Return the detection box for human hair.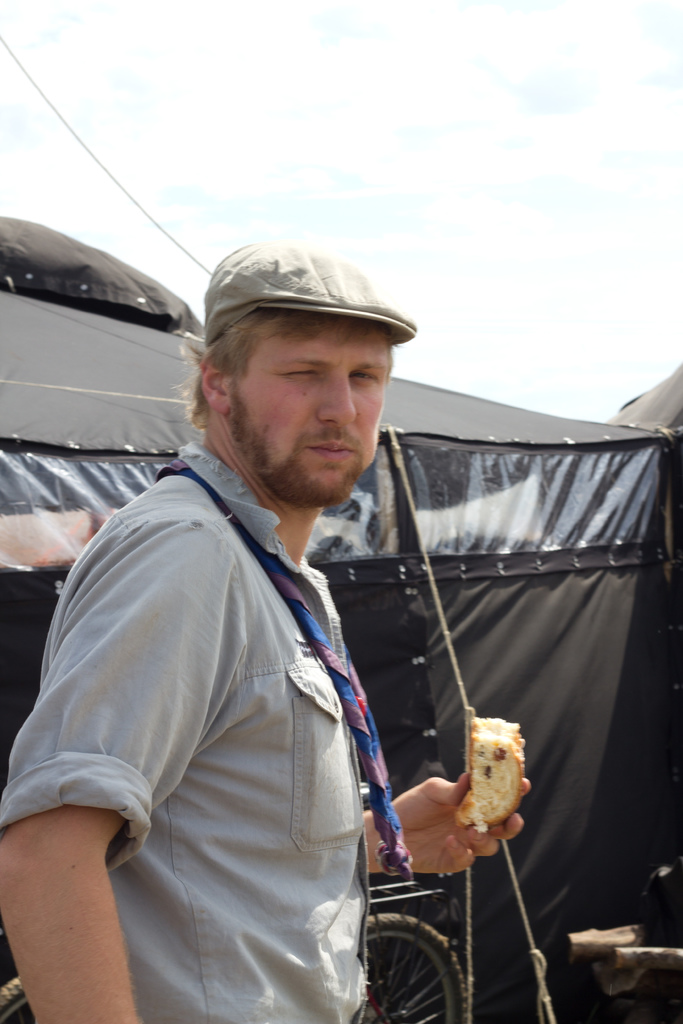
[165, 304, 399, 444].
